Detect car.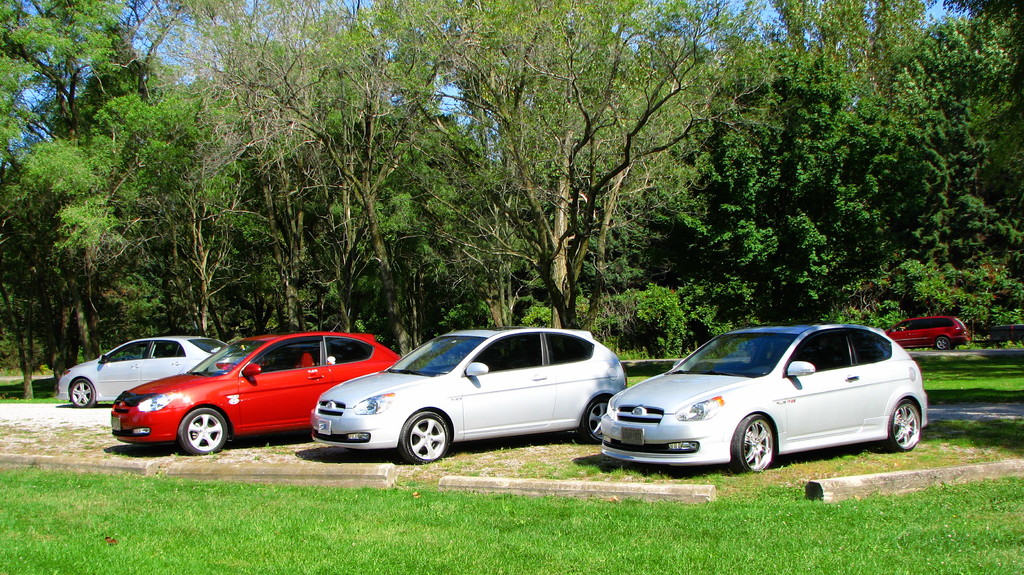
Detected at select_region(306, 321, 628, 485).
